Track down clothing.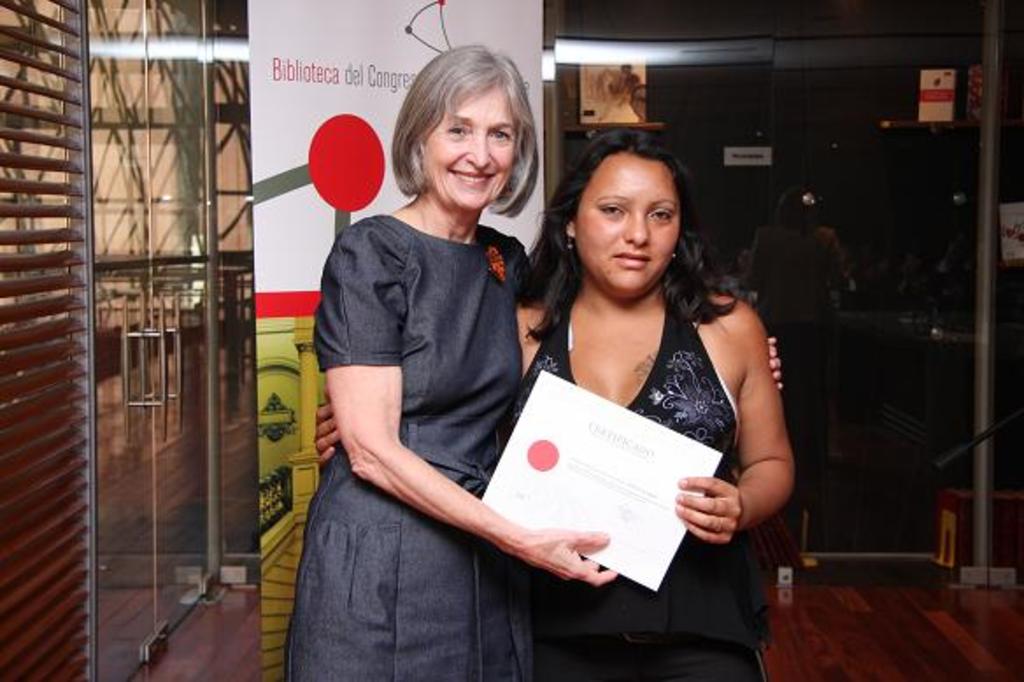
Tracked to region(310, 140, 570, 643).
